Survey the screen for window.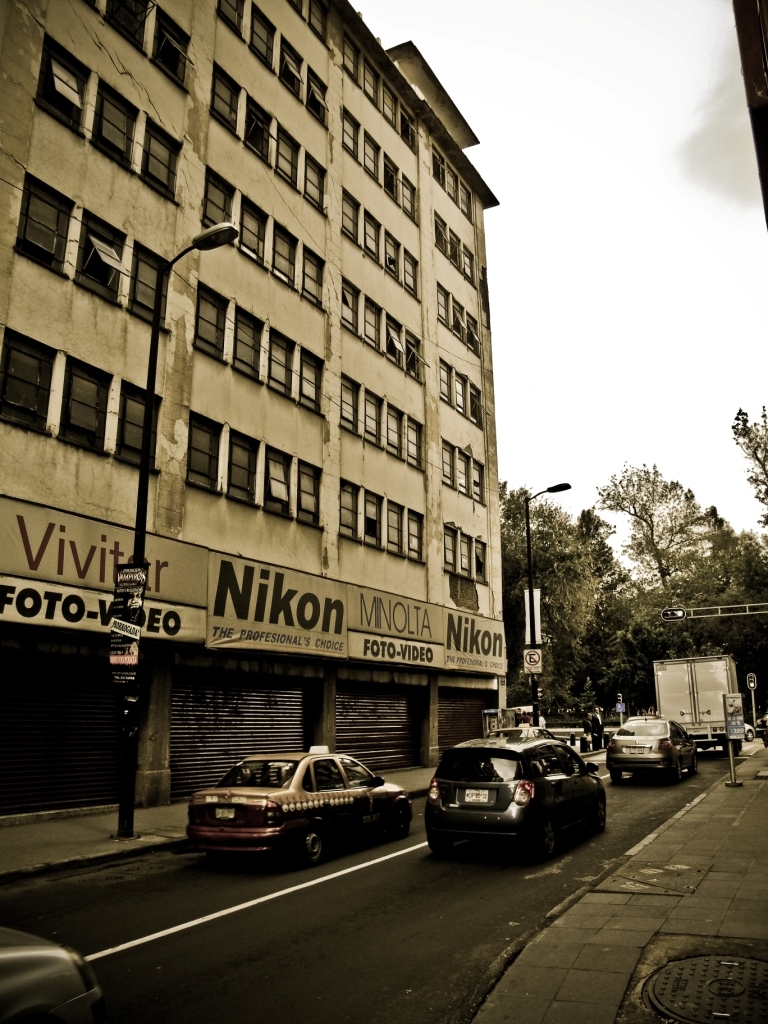
Survey found: bbox(266, 442, 291, 520).
